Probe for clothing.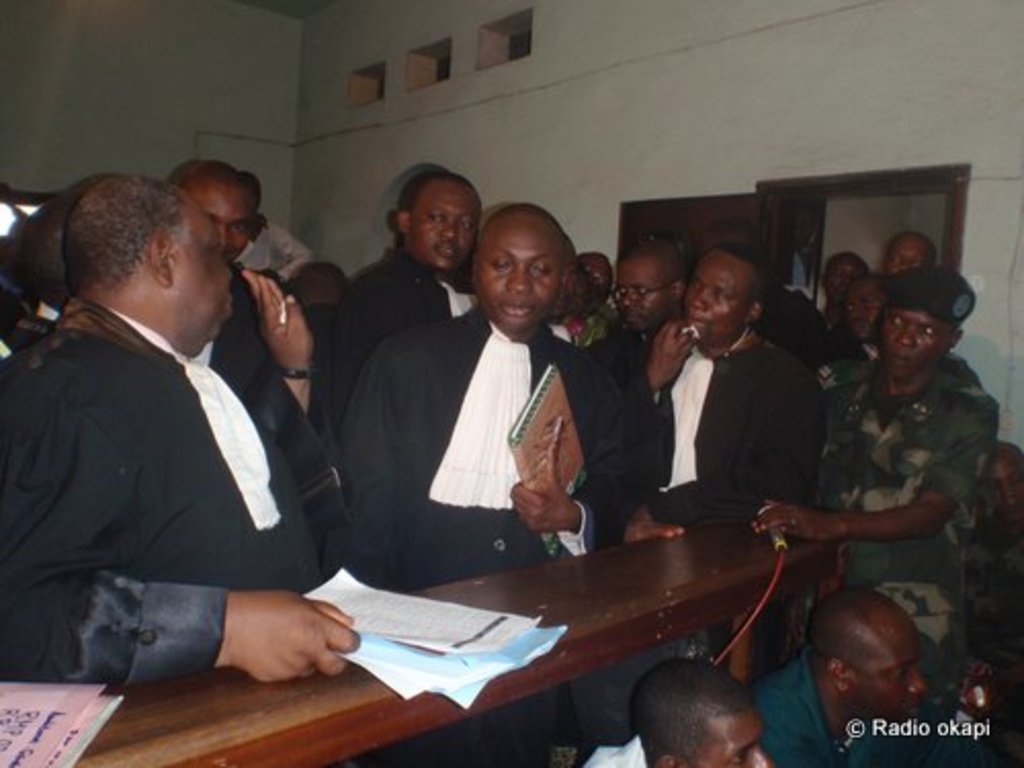
Probe result: BBox(330, 246, 637, 608).
